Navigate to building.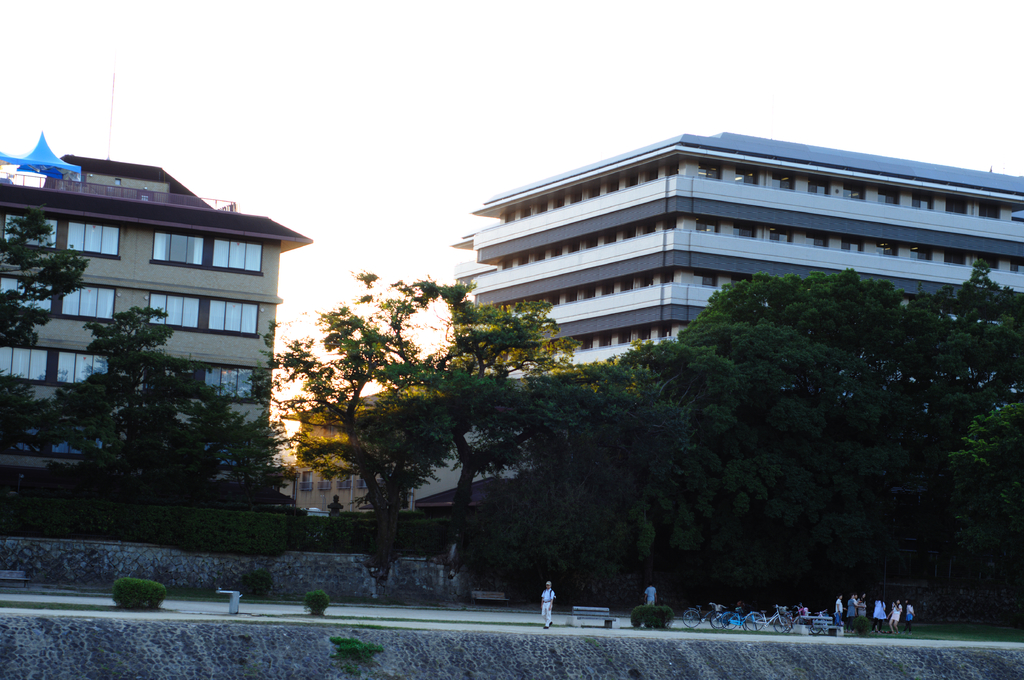
Navigation target: 0, 129, 310, 541.
